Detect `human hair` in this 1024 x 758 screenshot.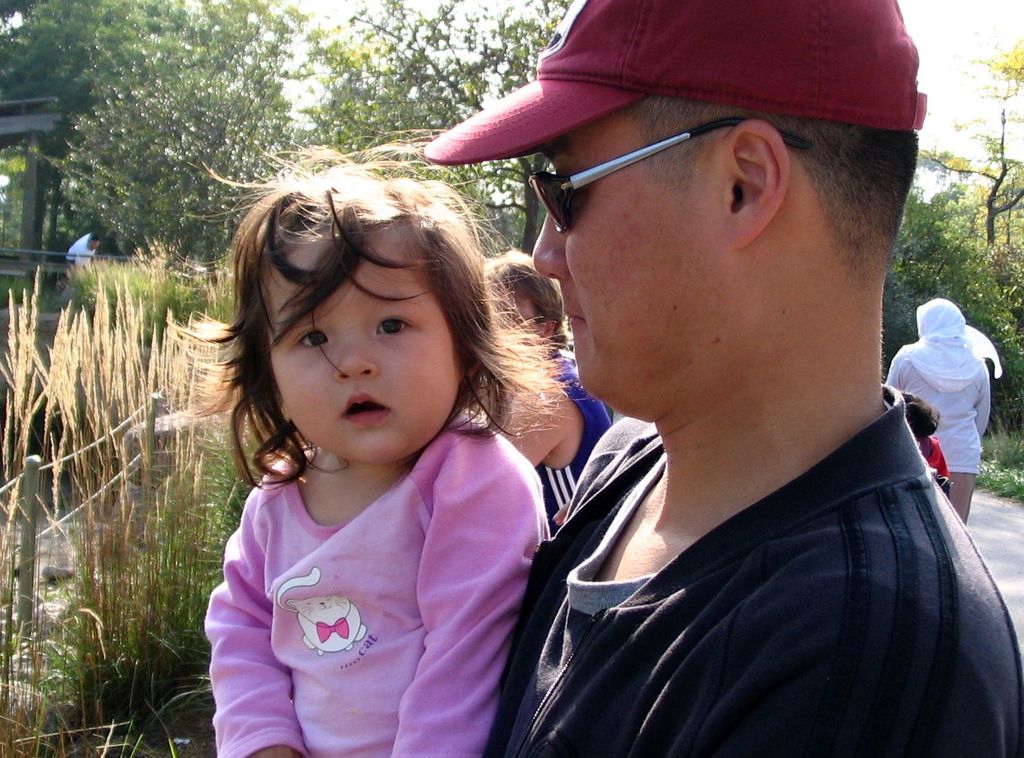
Detection: <box>481,243,568,348</box>.
